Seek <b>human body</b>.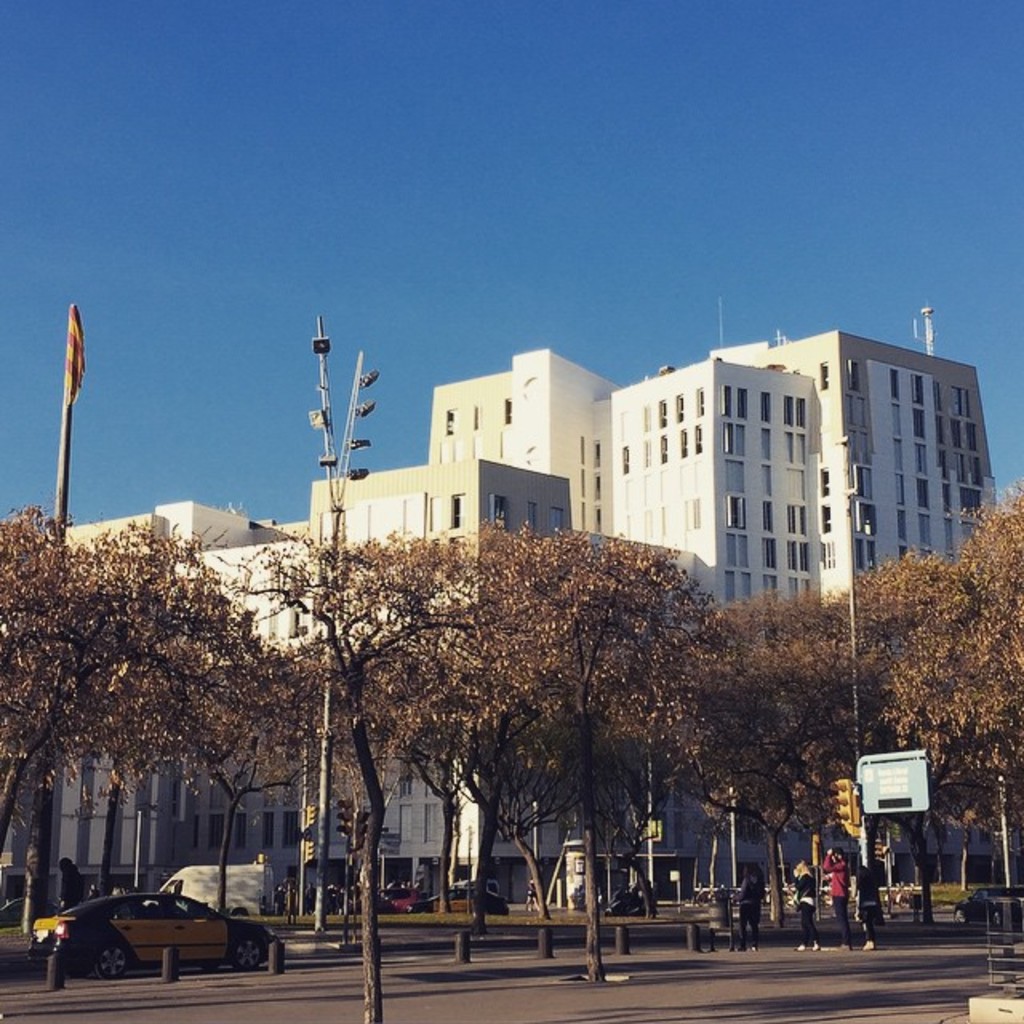
[58, 853, 88, 909].
